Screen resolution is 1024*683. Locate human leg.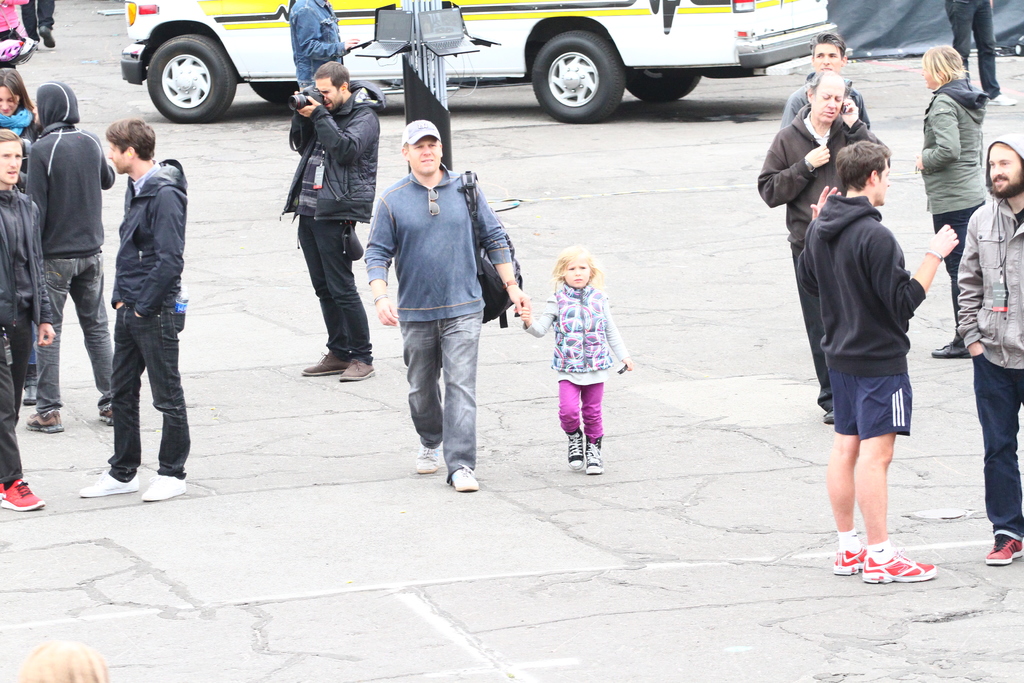
134,304,184,500.
